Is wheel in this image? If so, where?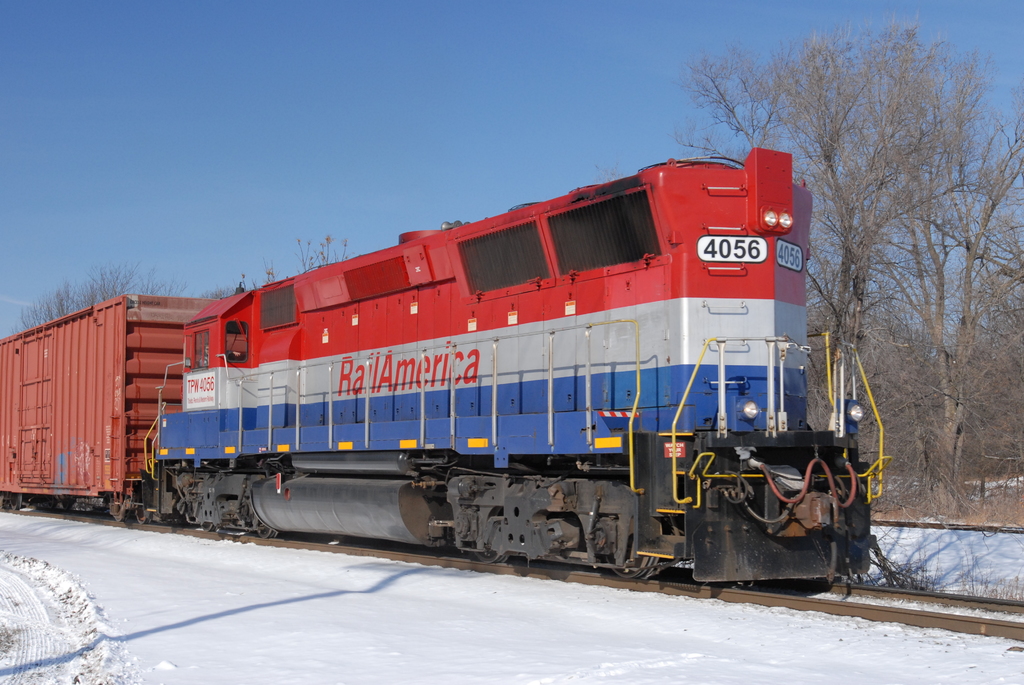
Yes, at locate(201, 520, 216, 533).
